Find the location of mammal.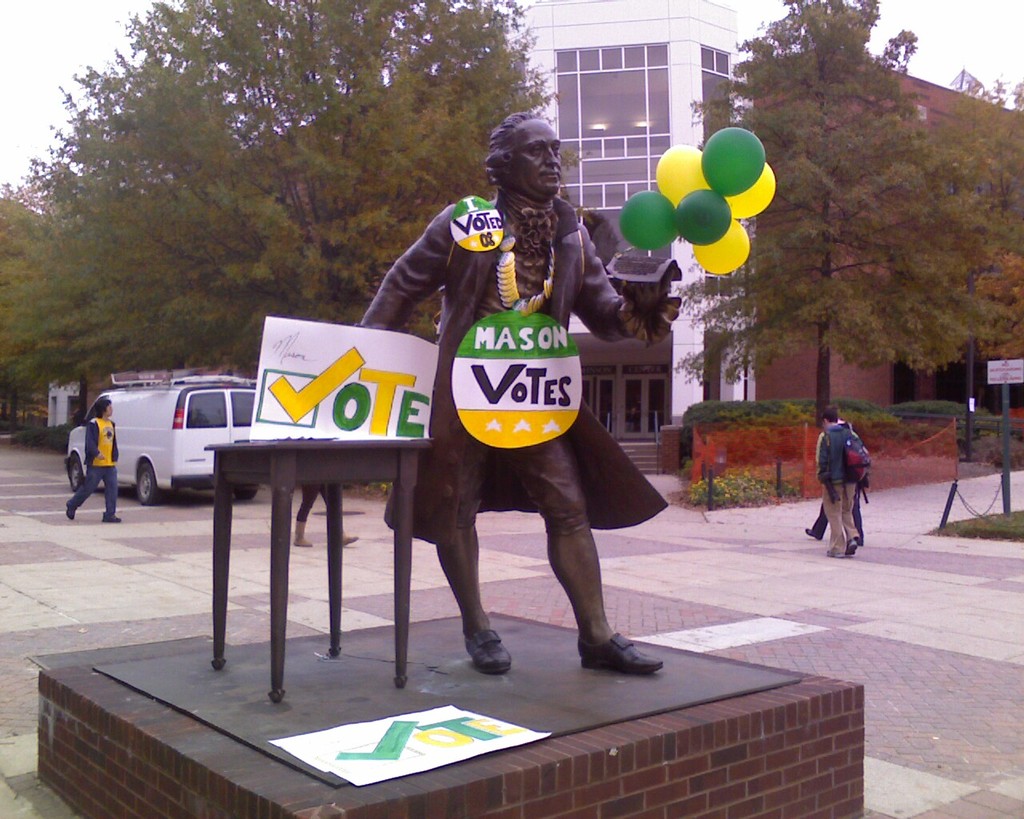
Location: x1=820, y1=406, x2=868, y2=557.
